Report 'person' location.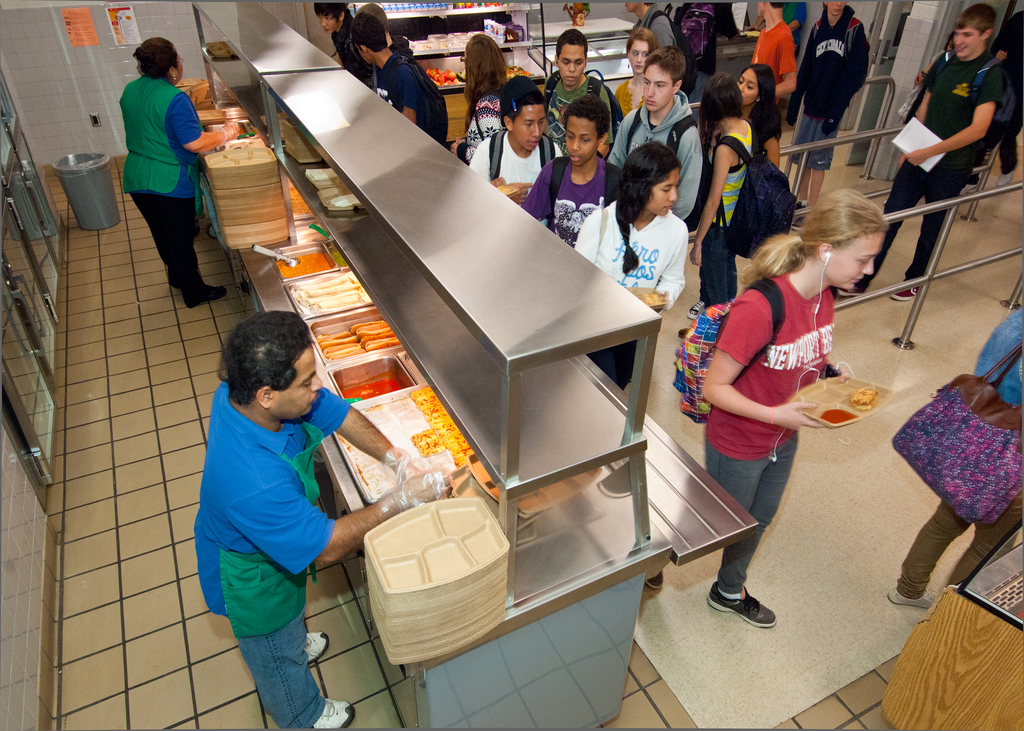
Report: [612, 24, 662, 122].
